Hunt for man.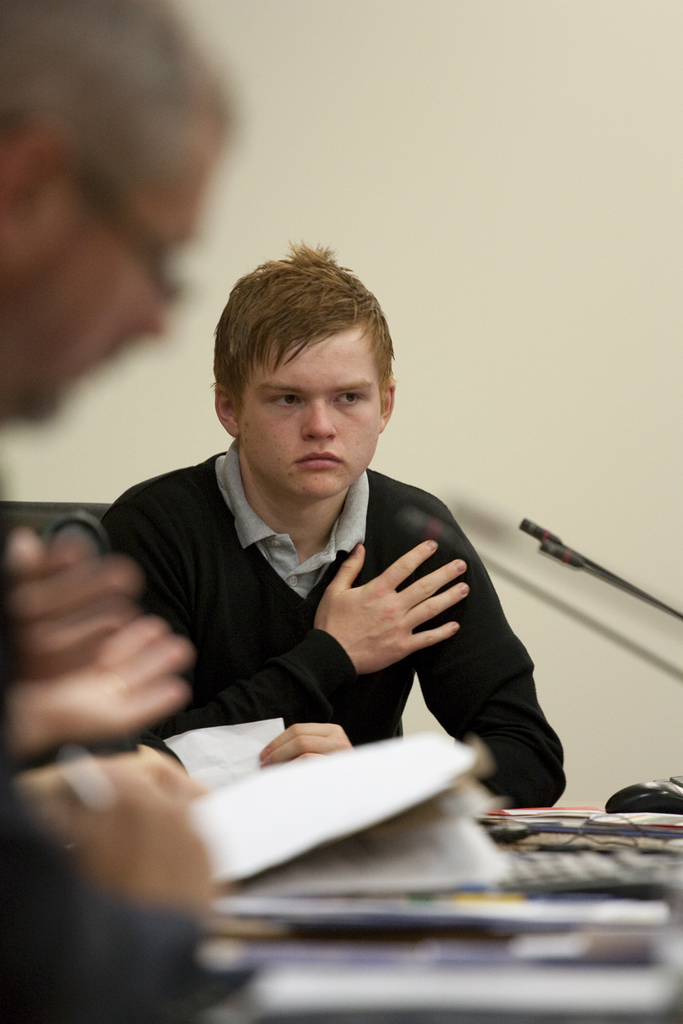
Hunted down at locate(0, 0, 227, 1023).
